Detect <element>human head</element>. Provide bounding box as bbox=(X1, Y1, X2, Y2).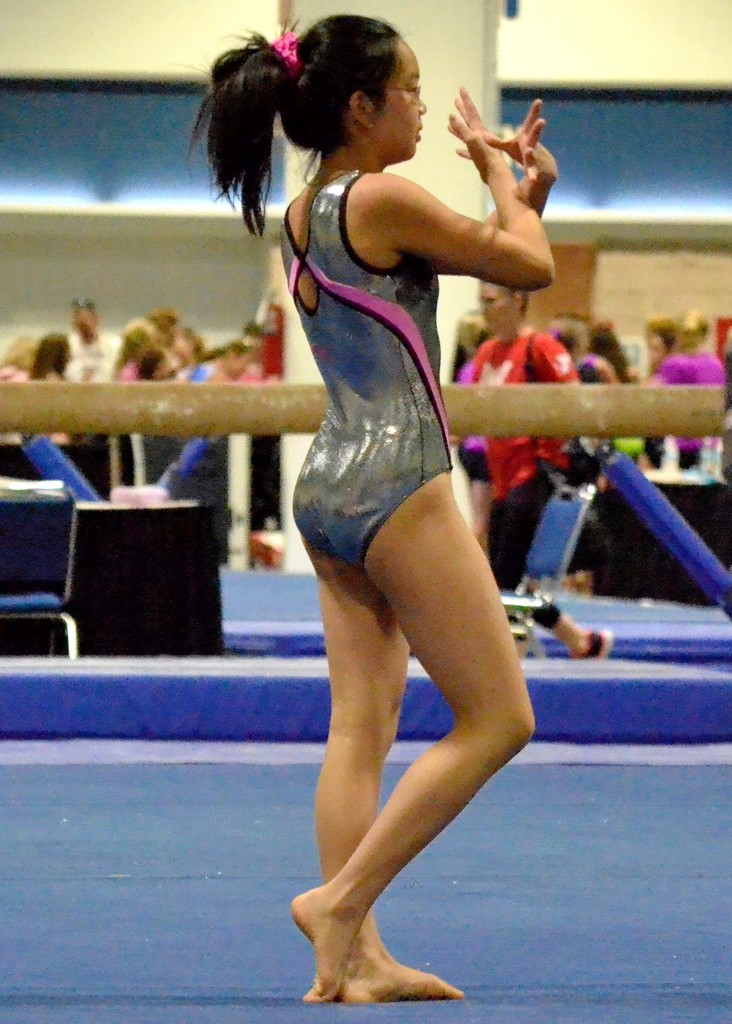
bbox=(644, 309, 680, 367).
